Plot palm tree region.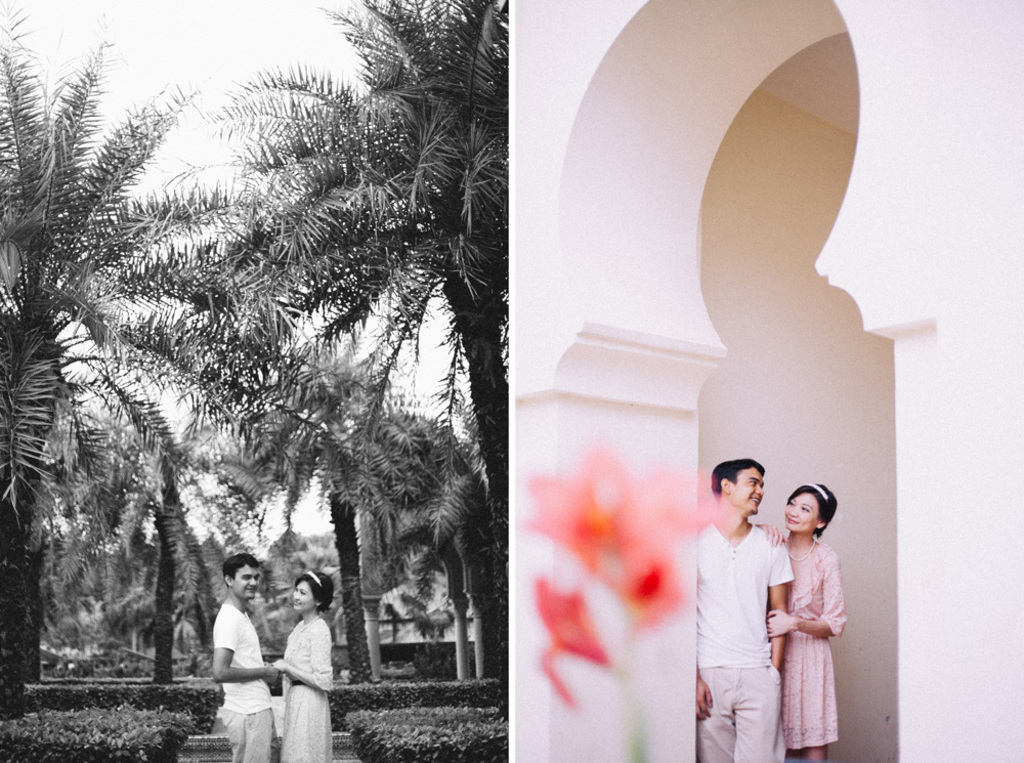
Plotted at {"x1": 0, "y1": 25, "x2": 260, "y2": 716}.
